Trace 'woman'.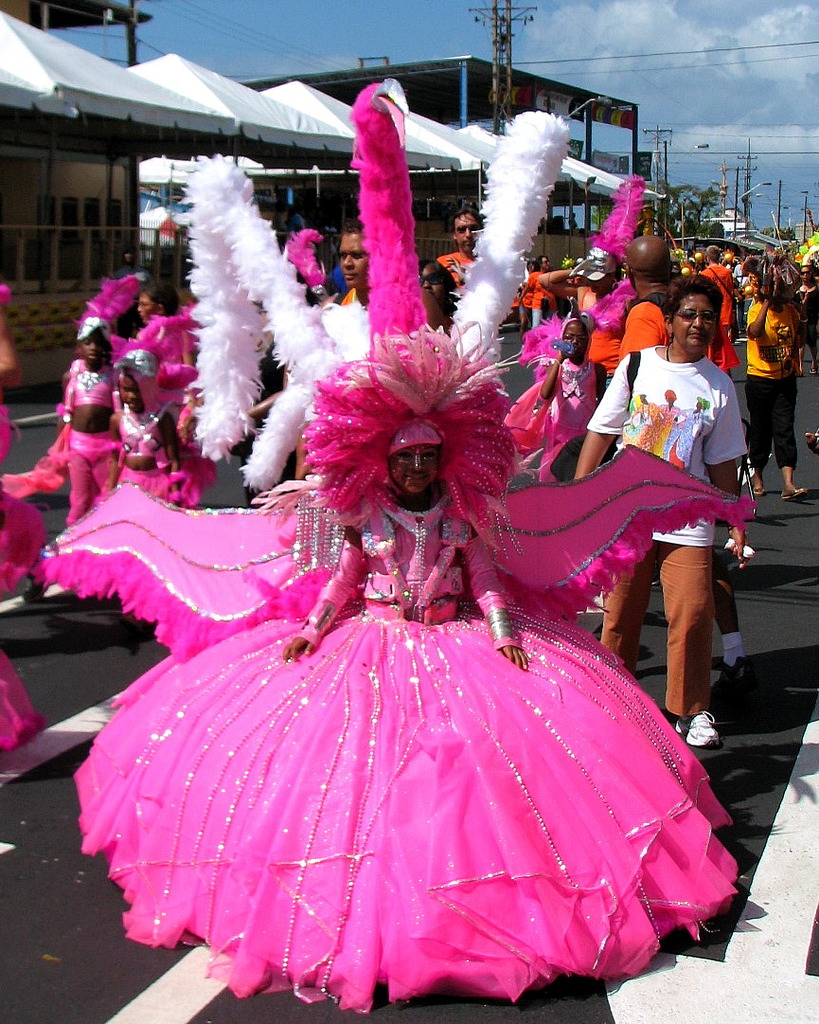
Traced to rect(85, 345, 695, 965).
